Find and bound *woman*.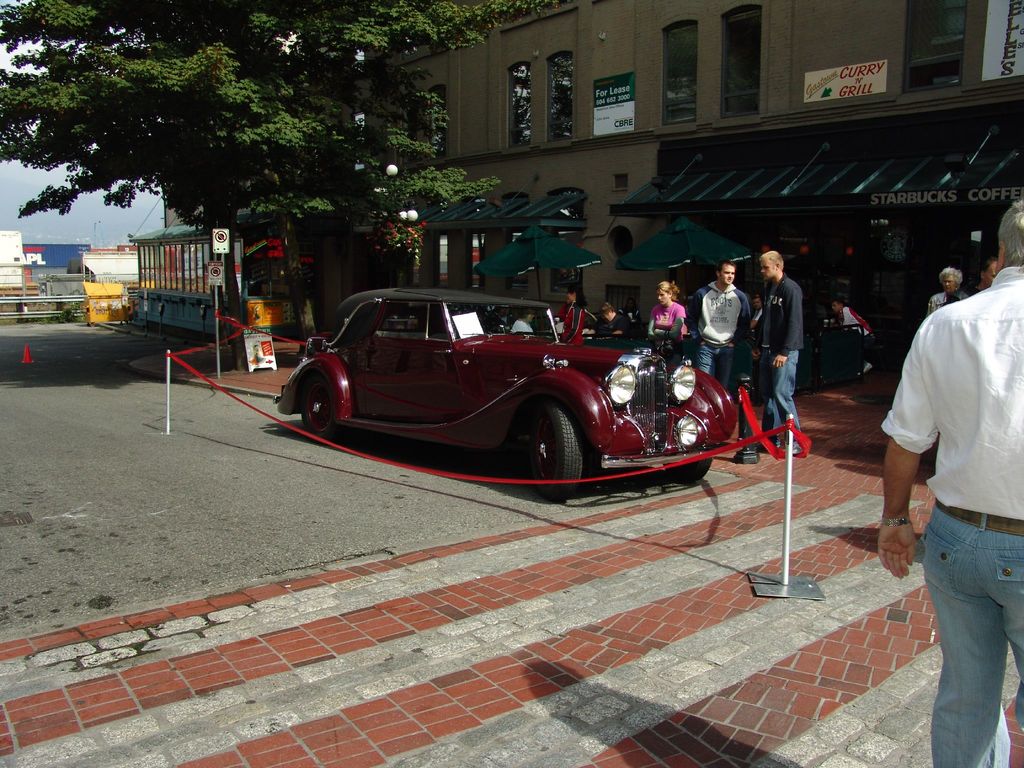
Bound: [left=977, top=255, right=1004, bottom=291].
